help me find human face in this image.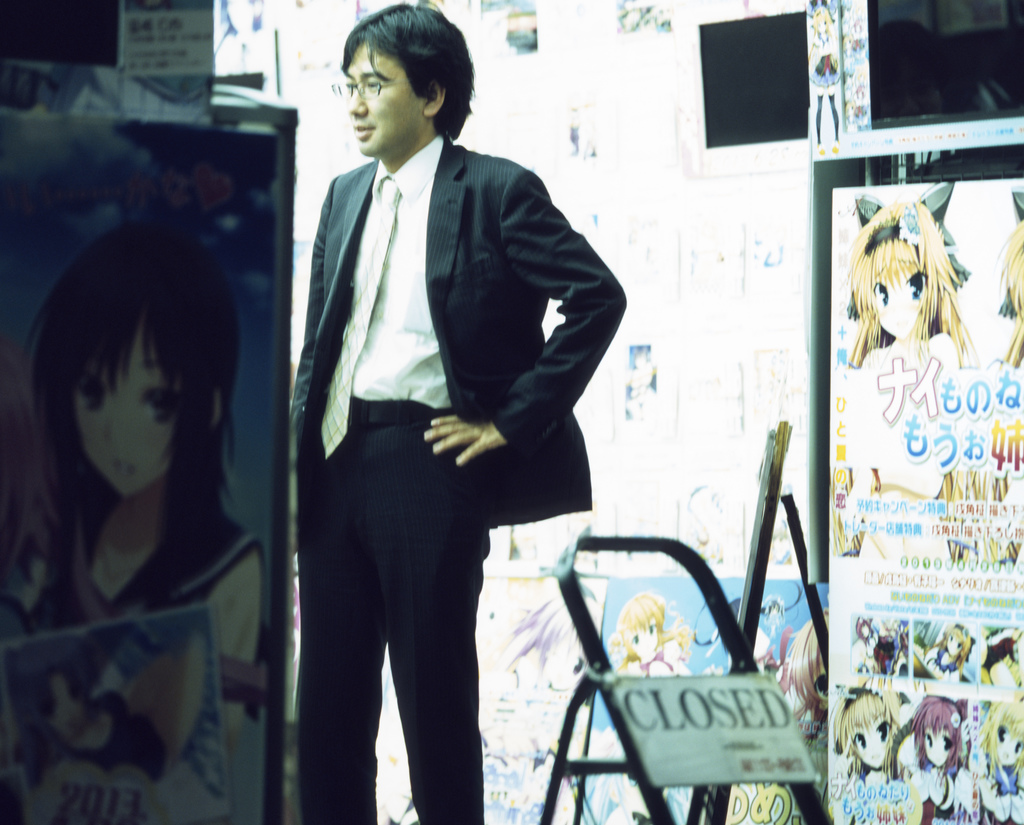
Found it: <bbox>995, 721, 1023, 767</bbox>.
